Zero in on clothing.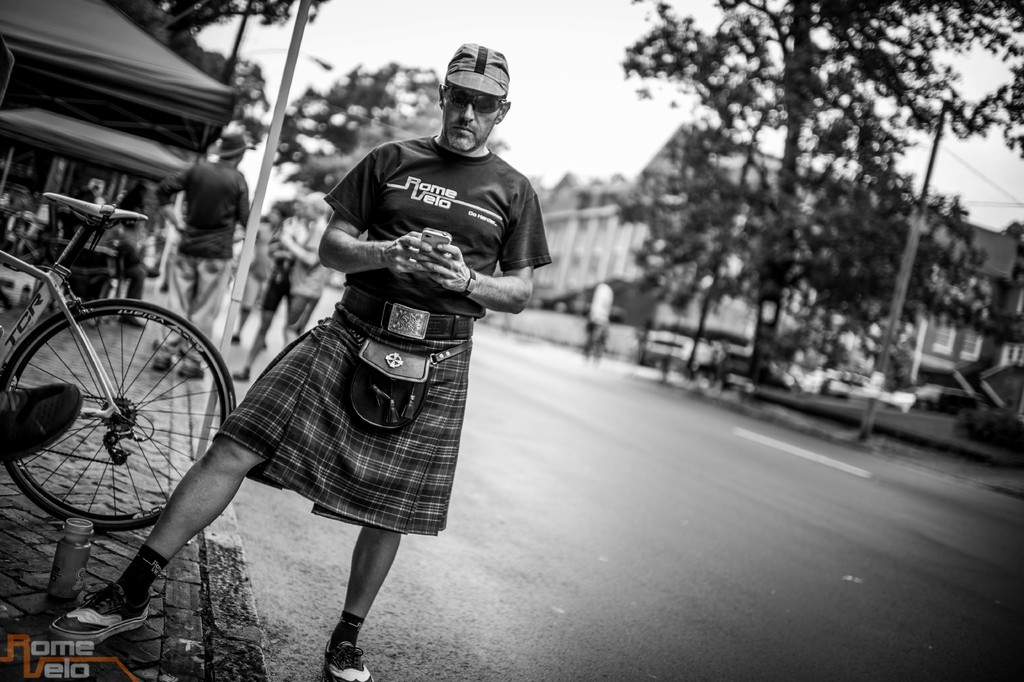
Zeroed in: <box>209,104,534,539</box>.
